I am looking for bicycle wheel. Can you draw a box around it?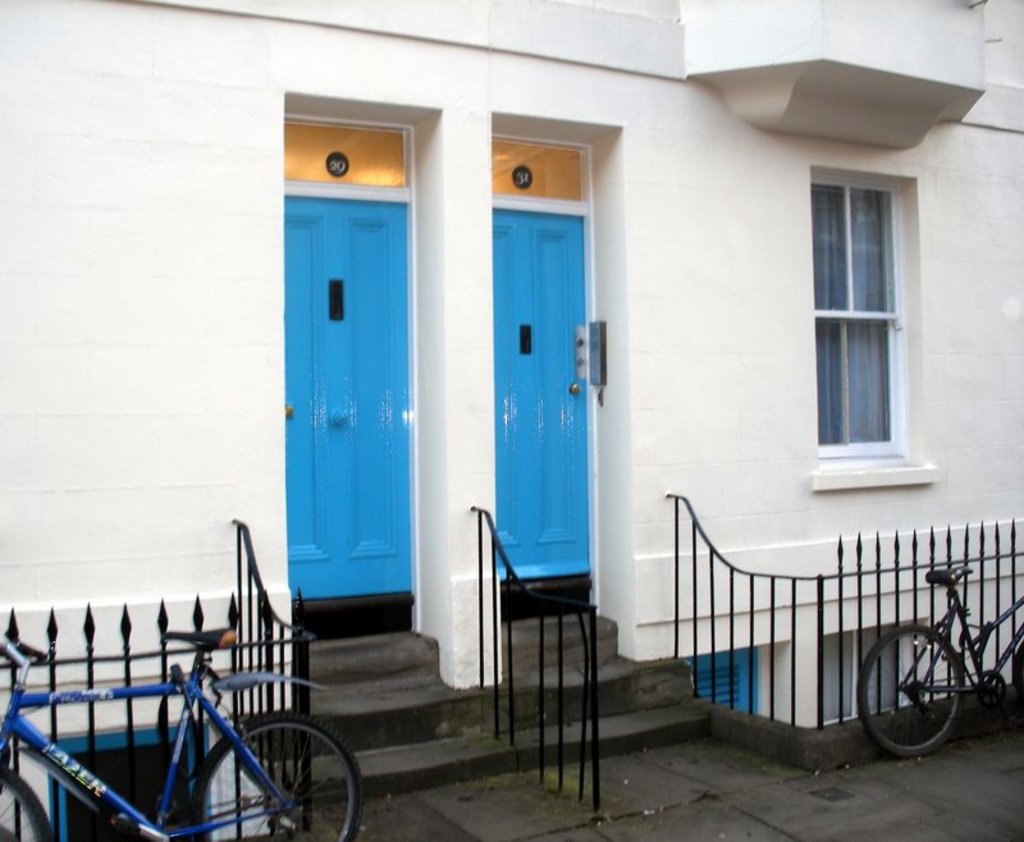
Sure, the bounding box is box(0, 767, 52, 841).
